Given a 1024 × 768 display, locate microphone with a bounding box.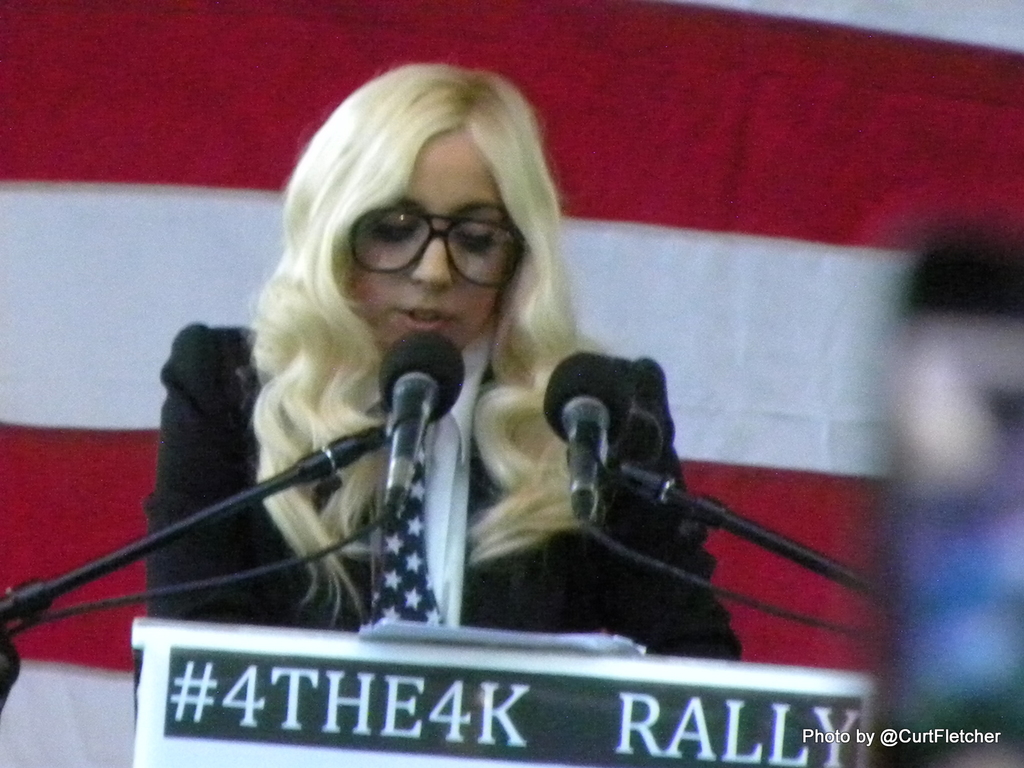
Located: {"x1": 541, "y1": 351, "x2": 636, "y2": 531}.
